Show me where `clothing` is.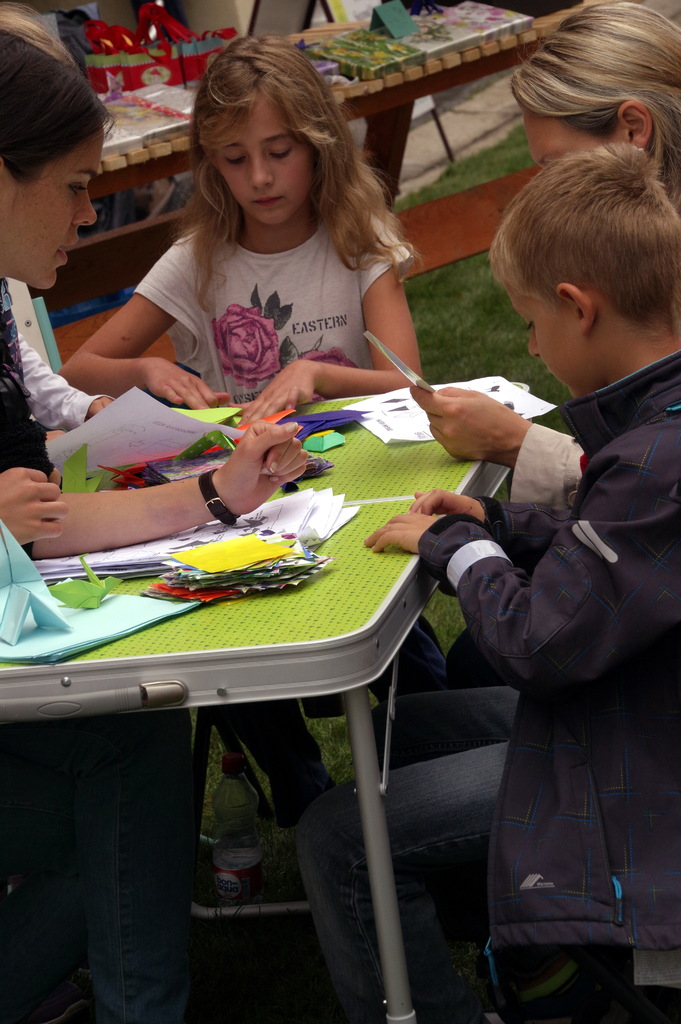
`clothing` is at [x1=126, y1=212, x2=415, y2=833].
